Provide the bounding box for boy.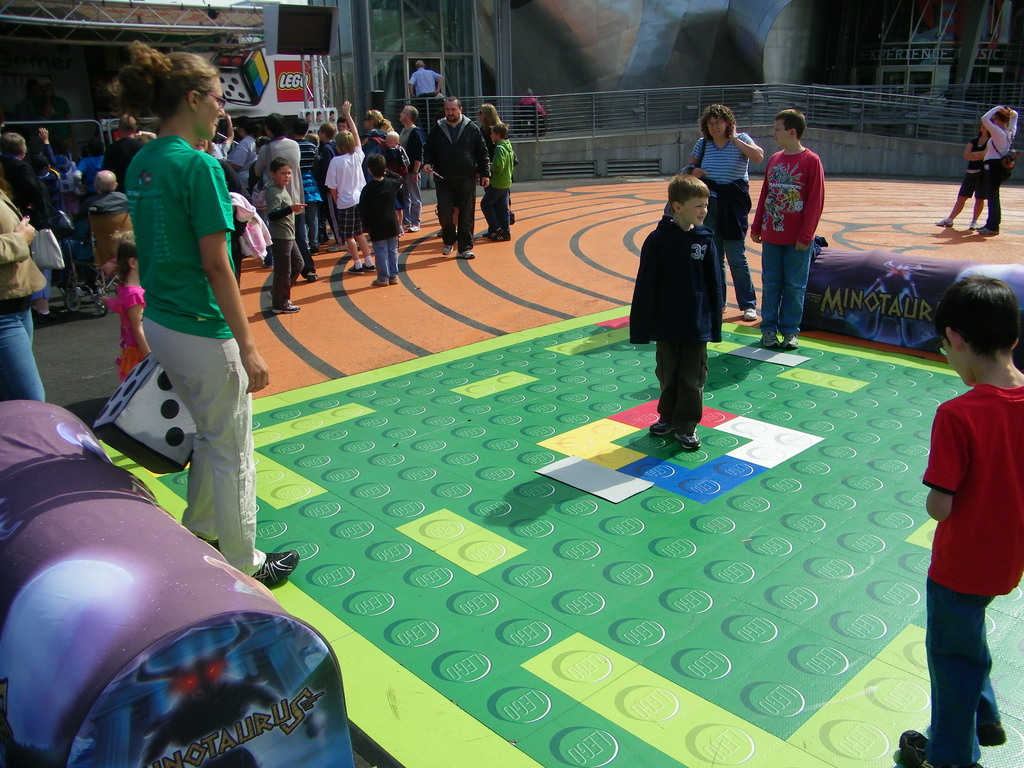
select_region(324, 100, 381, 268).
